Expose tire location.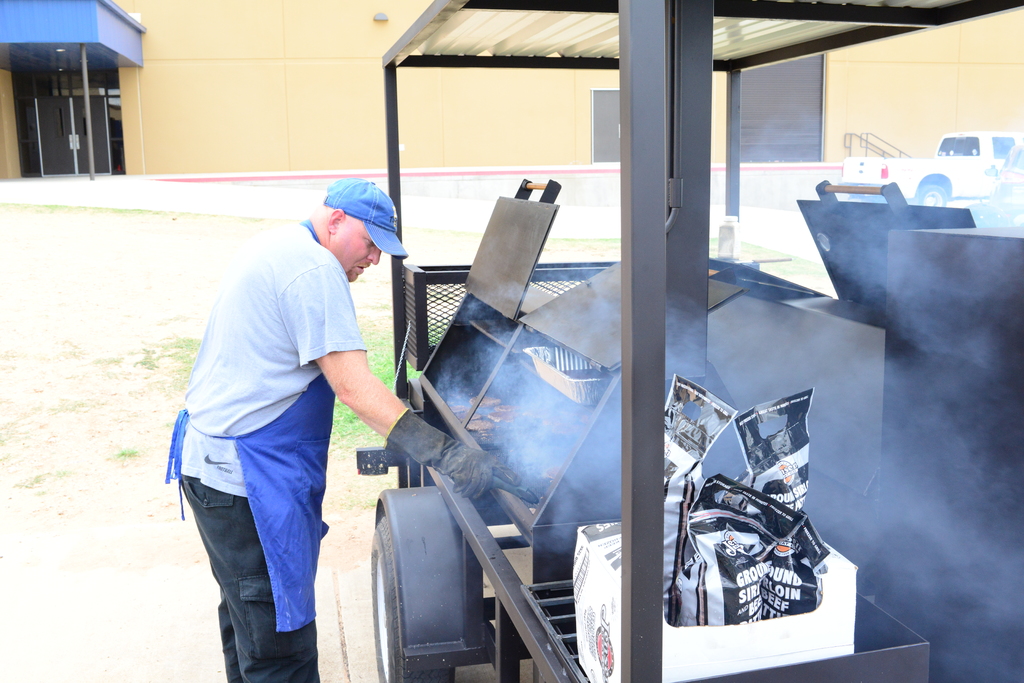
Exposed at (372, 516, 454, 682).
